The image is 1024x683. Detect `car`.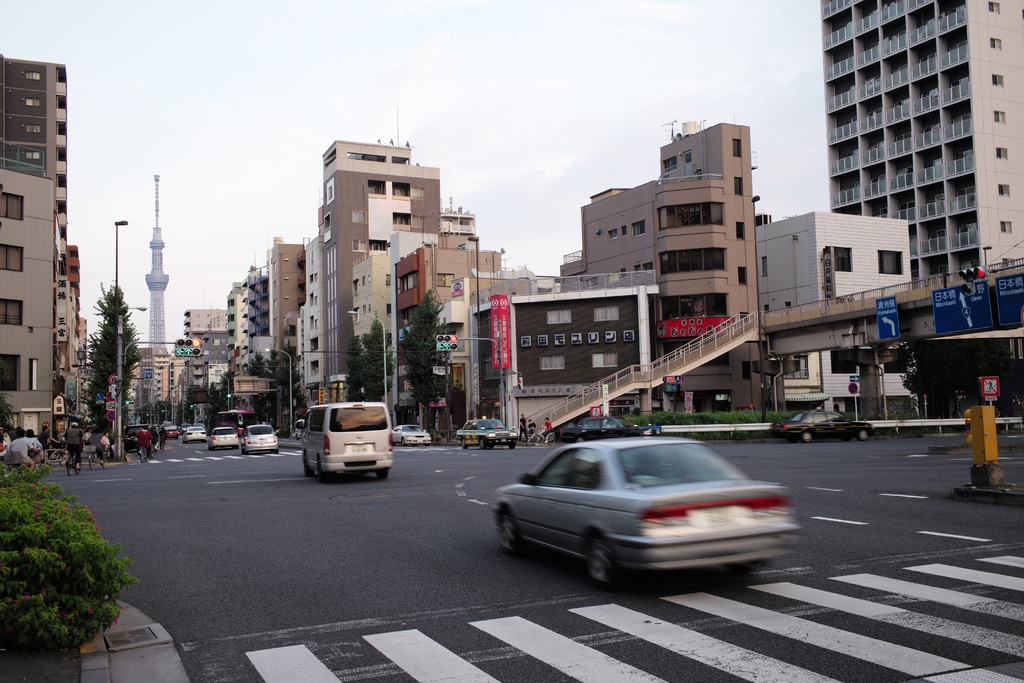
Detection: bbox=[457, 419, 515, 449].
